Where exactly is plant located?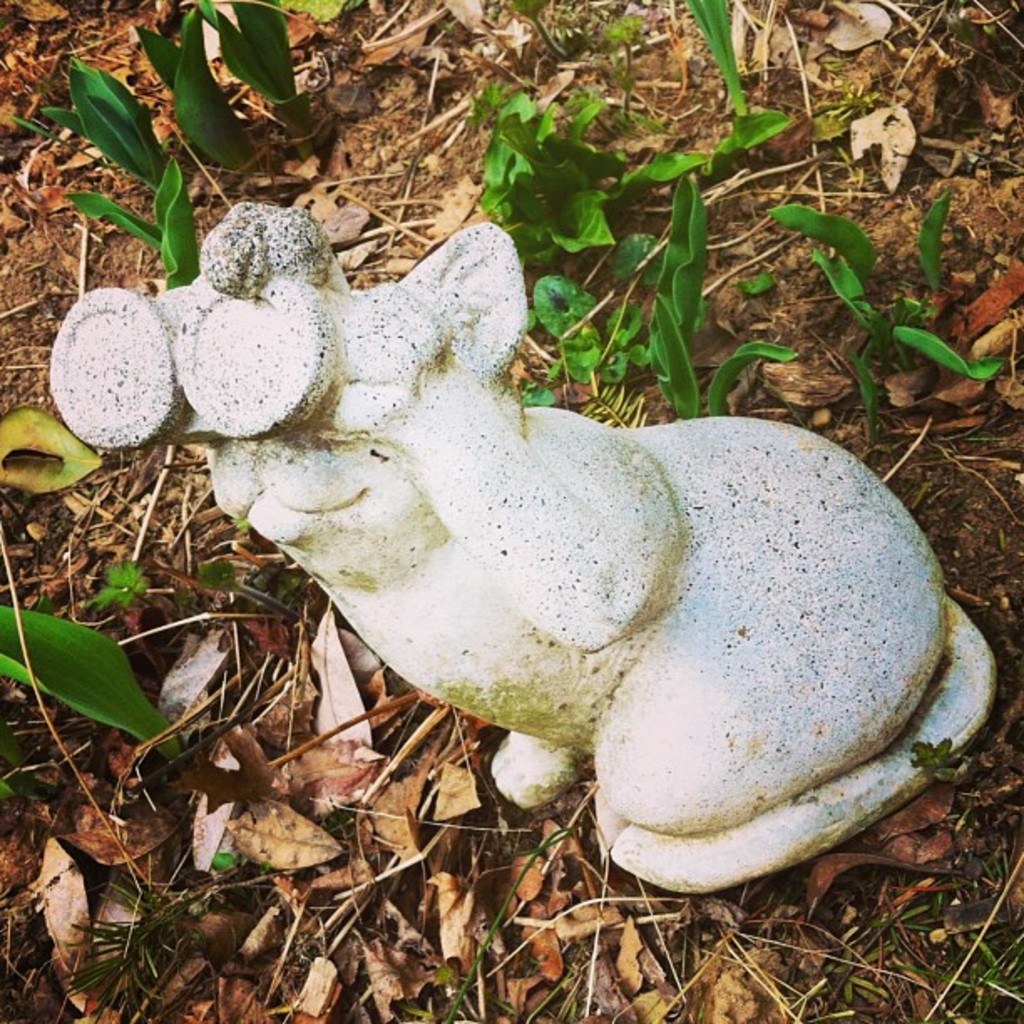
Its bounding box is [206, 2, 318, 119].
